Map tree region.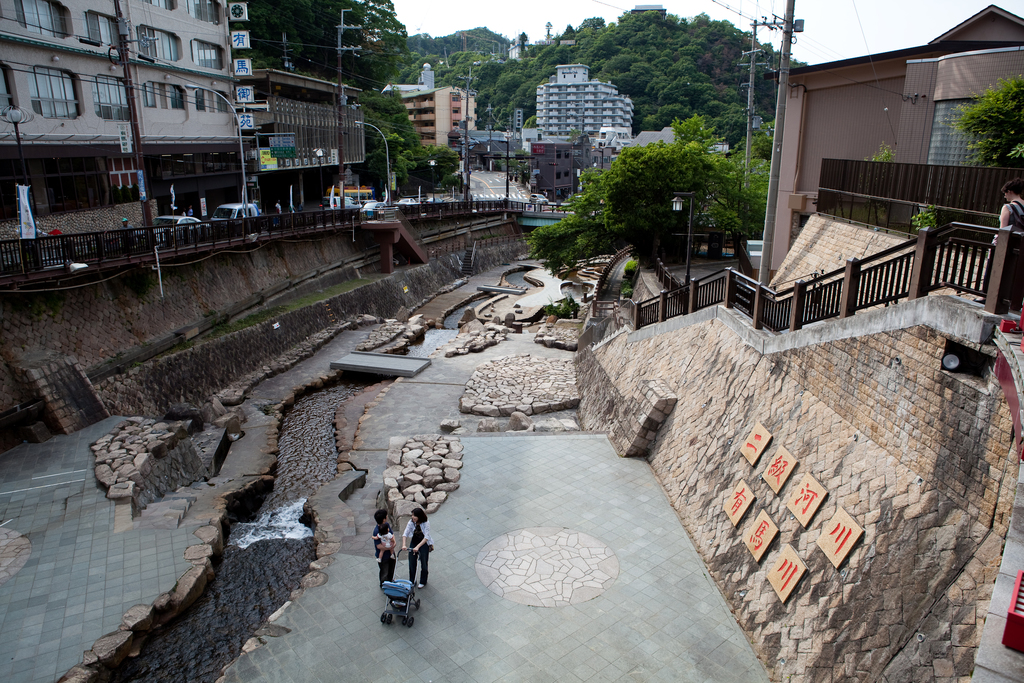
Mapped to x1=947, y1=69, x2=1023, y2=168.
